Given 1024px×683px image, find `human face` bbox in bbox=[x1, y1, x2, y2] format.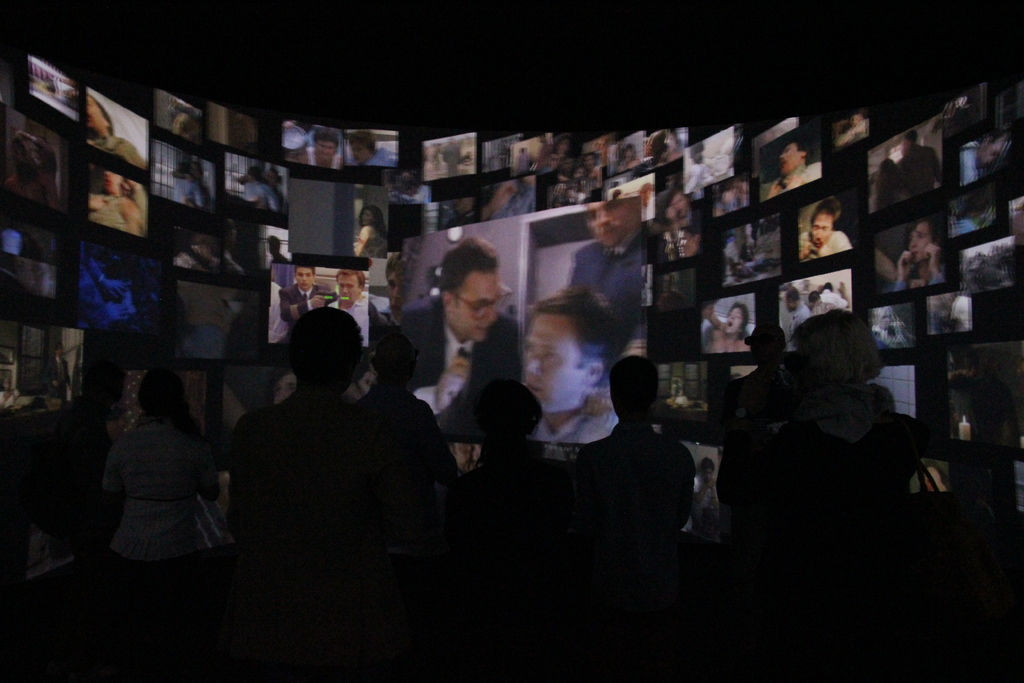
bbox=[586, 202, 632, 249].
